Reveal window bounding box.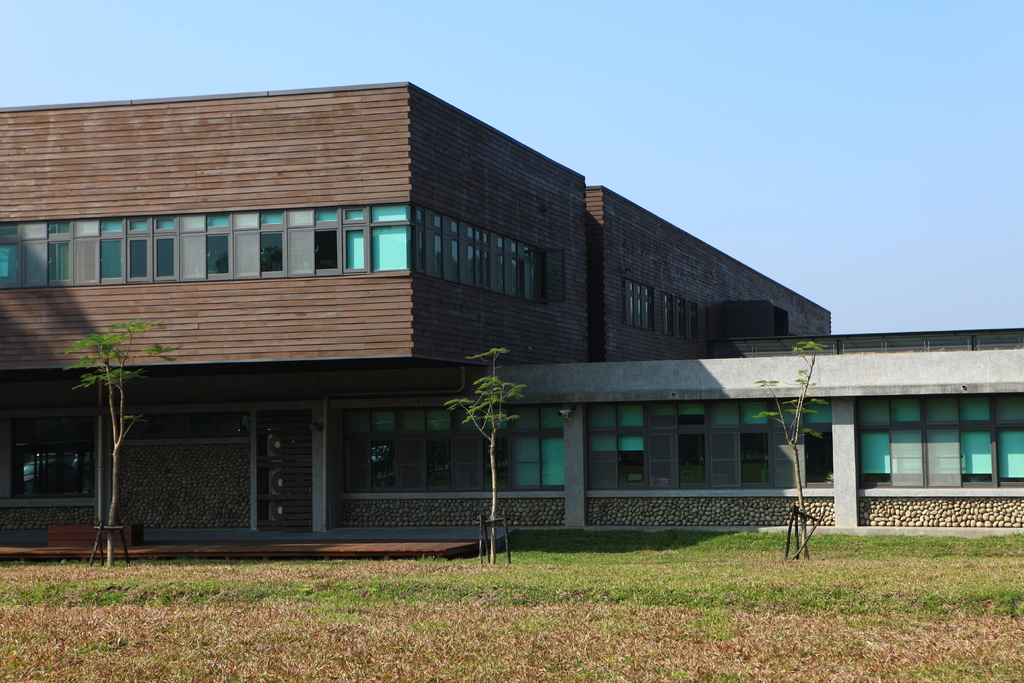
Revealed: BBox(662, 288, 698, 349).
